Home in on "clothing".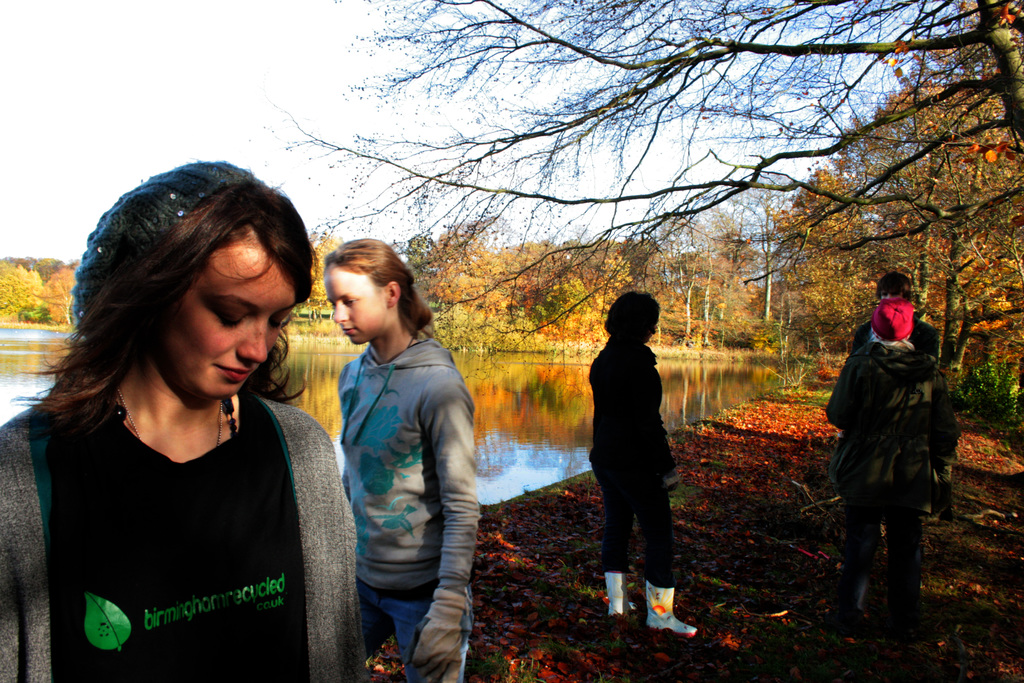
Homed in at 829:341:965:611.
